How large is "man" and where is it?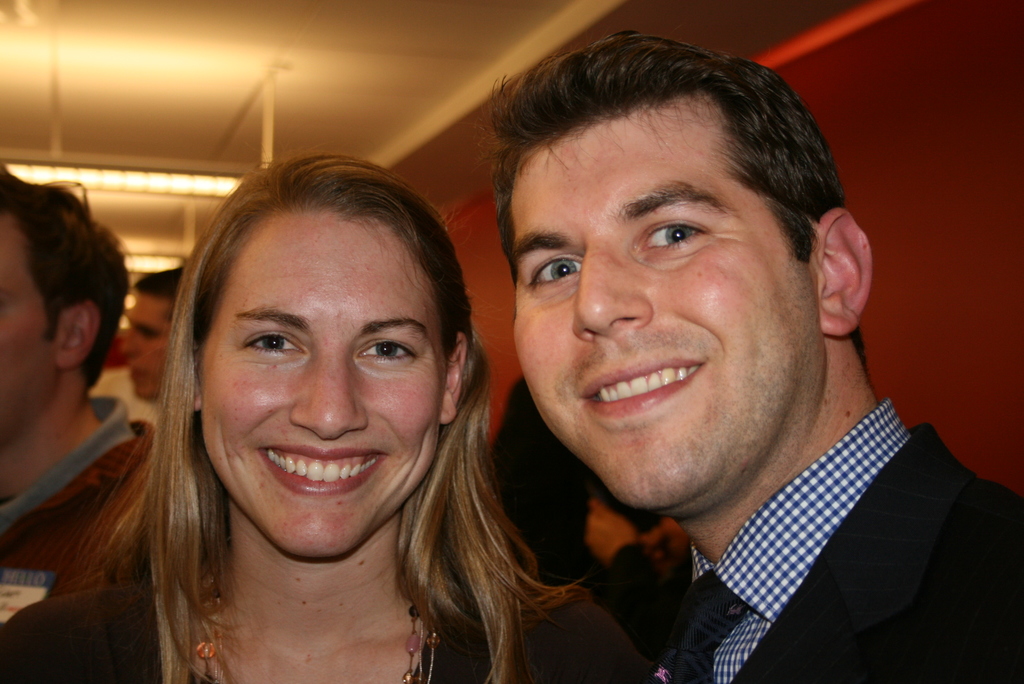
Bounding box: <region>89, 264, 184, 425</region>.
